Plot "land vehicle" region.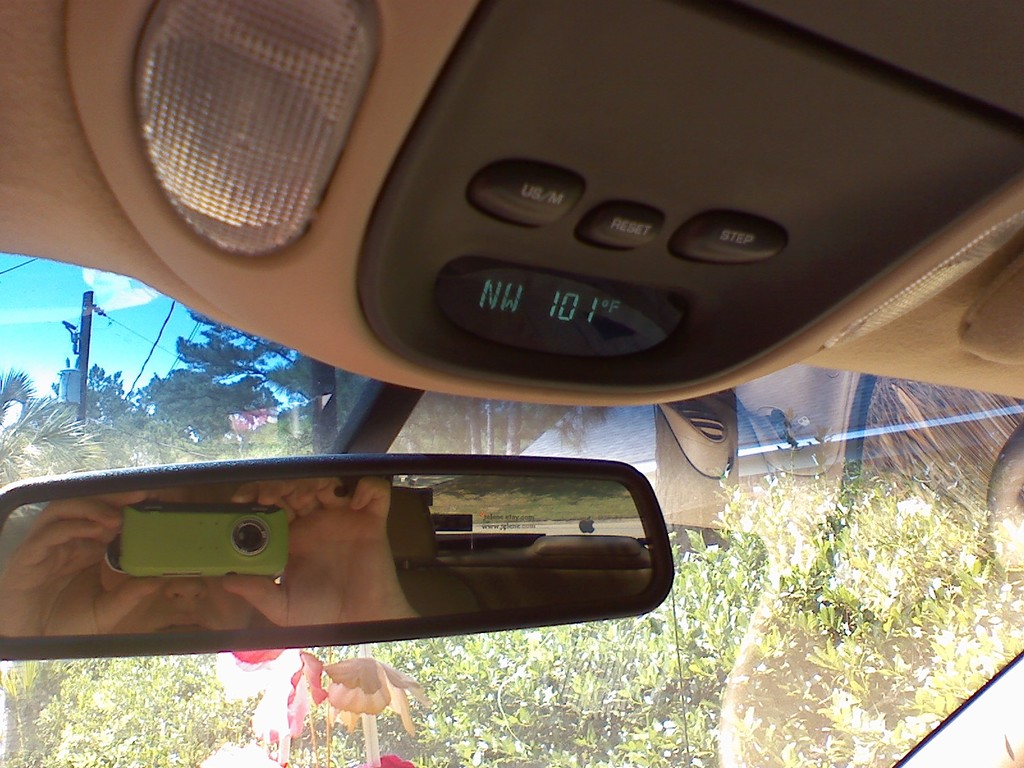
Plotted at x1=0 y1=0 x2=1023 y2=767.
